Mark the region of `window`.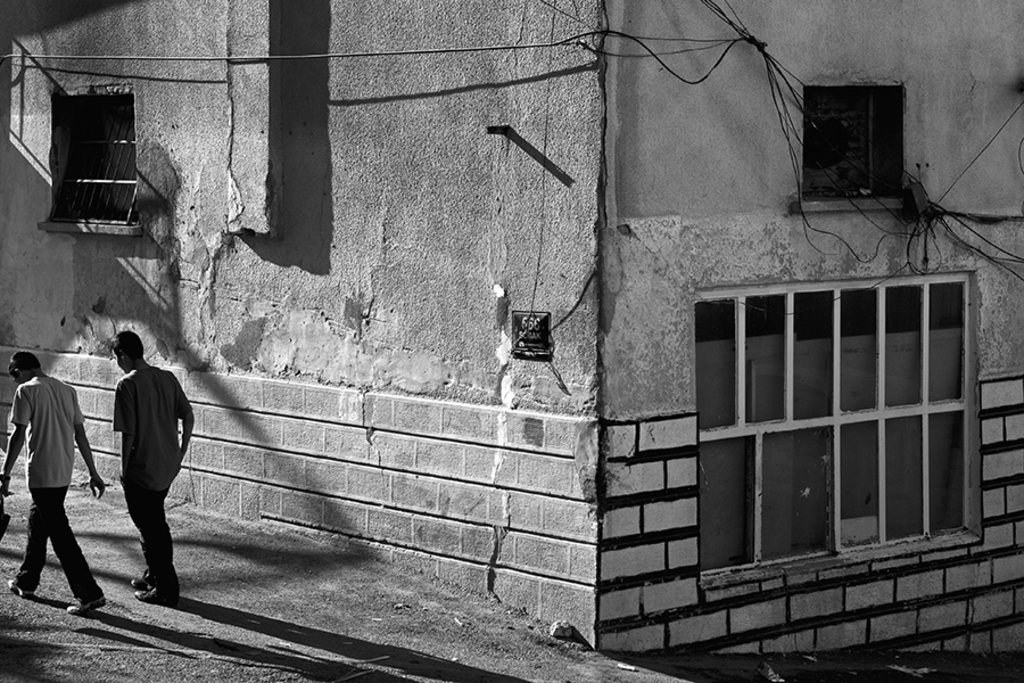
Region: 842:418:877:550.
